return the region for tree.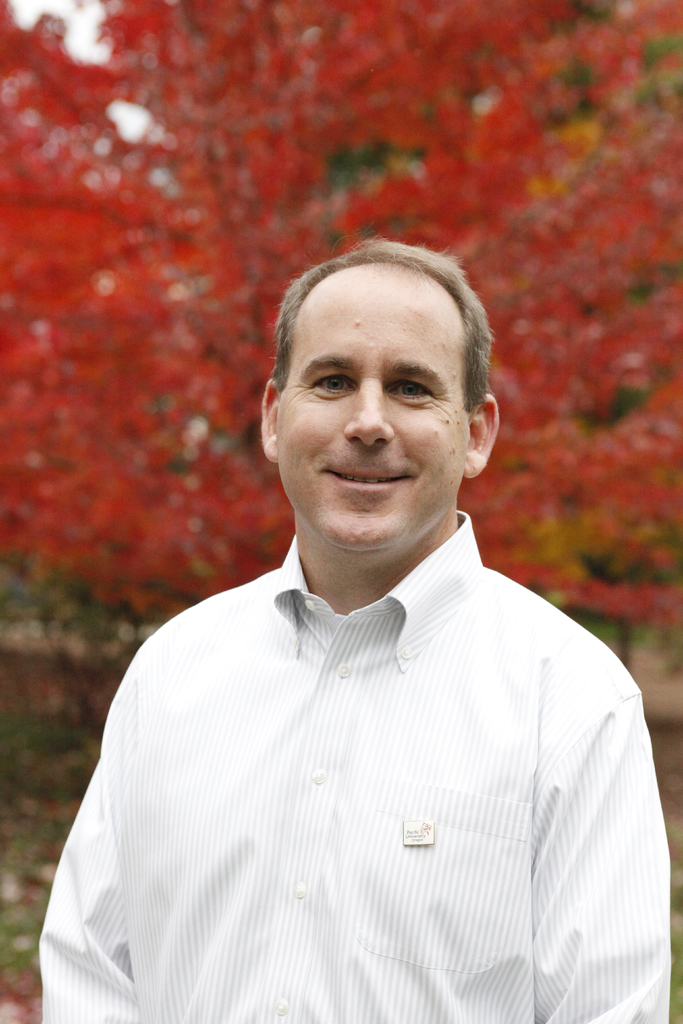
0, 0, 682, 689.
